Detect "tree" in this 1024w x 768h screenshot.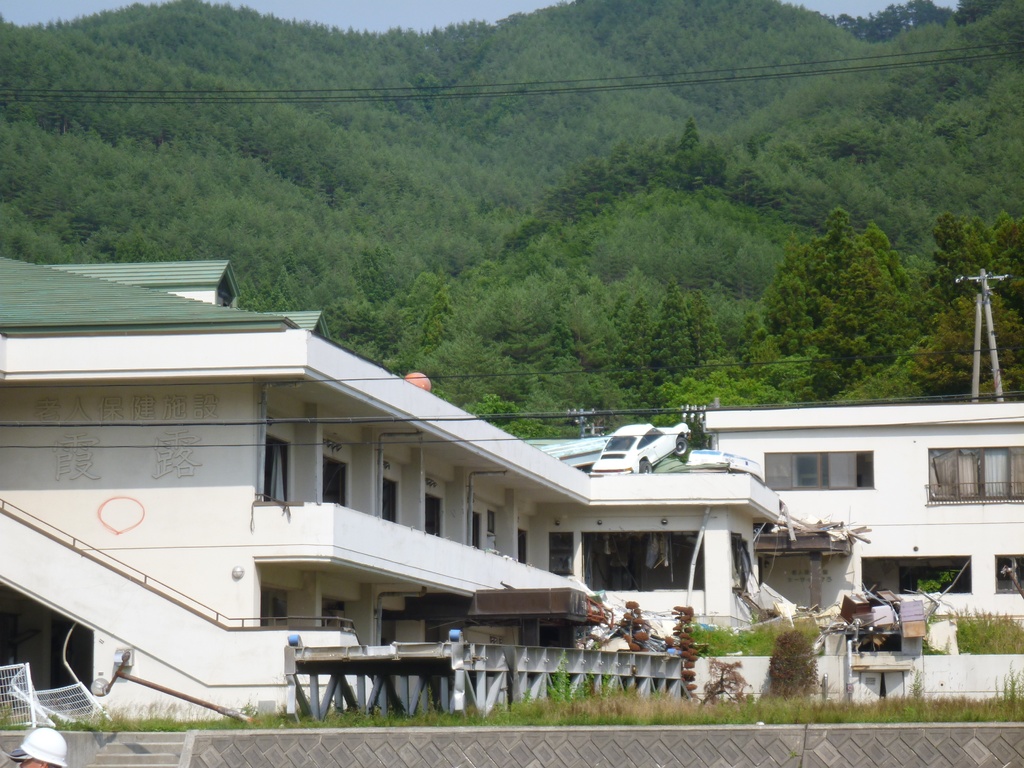
Detection: region(742, 209, 932, 412).
